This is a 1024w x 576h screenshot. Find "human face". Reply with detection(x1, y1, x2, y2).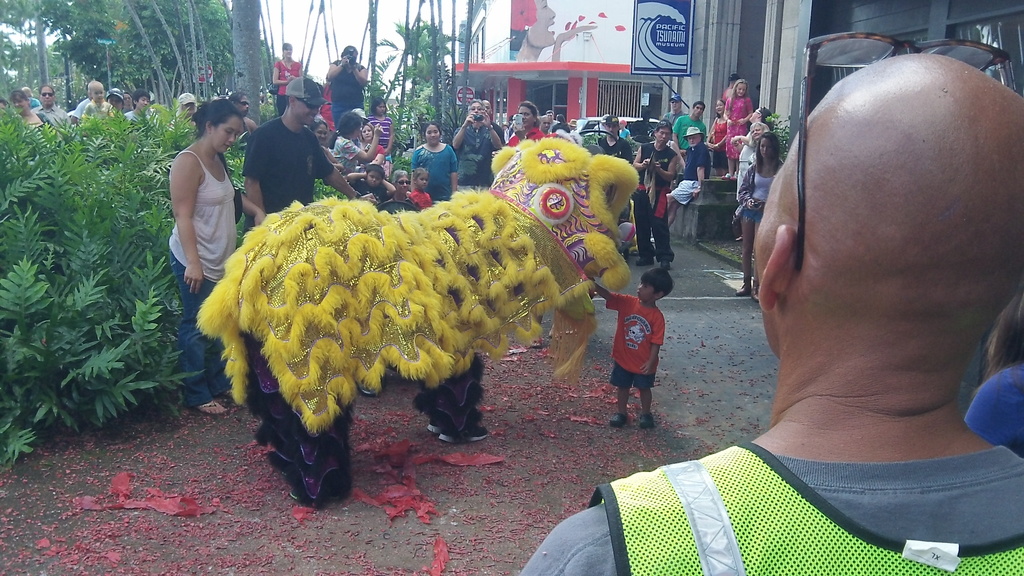
detection(756, 130, 797, 356).
